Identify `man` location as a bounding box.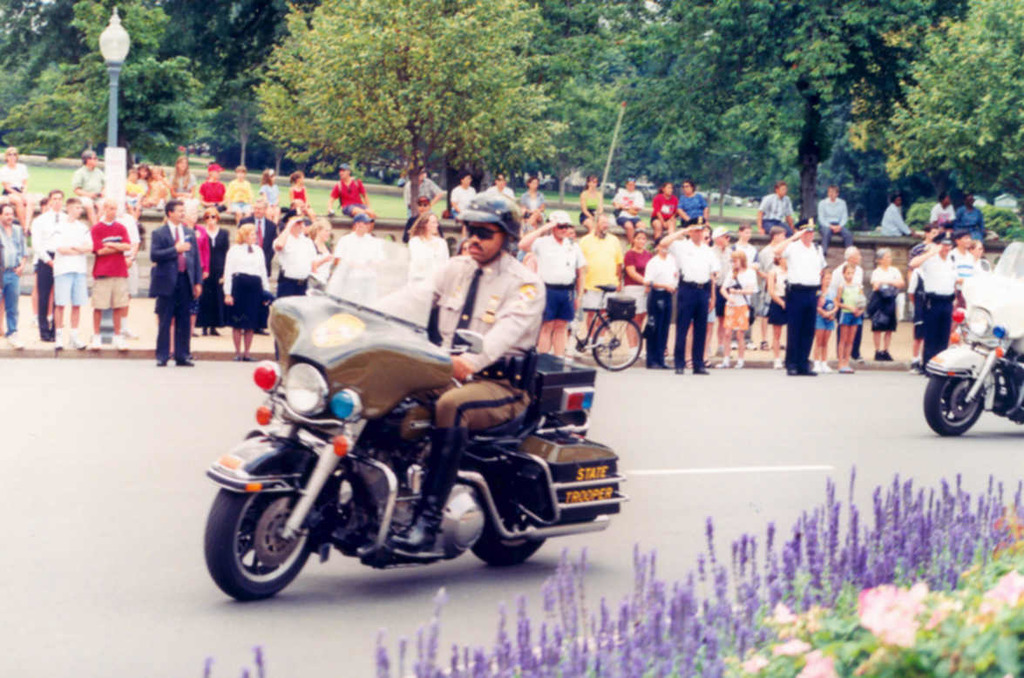
Rect(0, 200, 28, 355).
